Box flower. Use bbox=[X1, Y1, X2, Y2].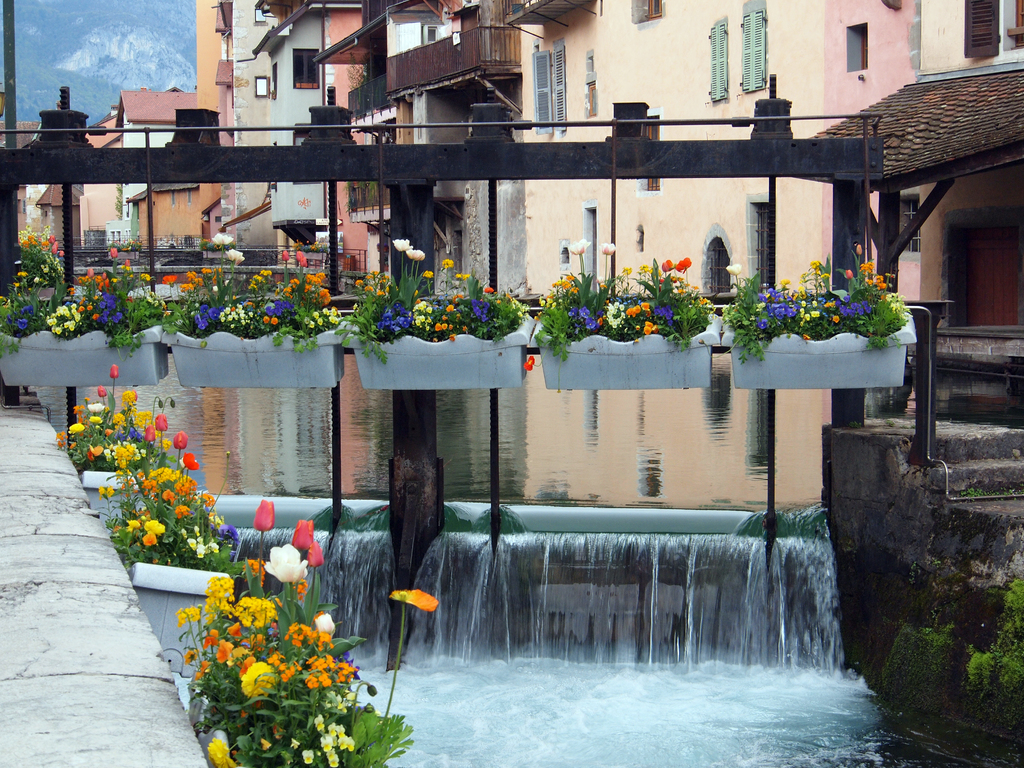
bbox=[406, 248, 429, 264].
